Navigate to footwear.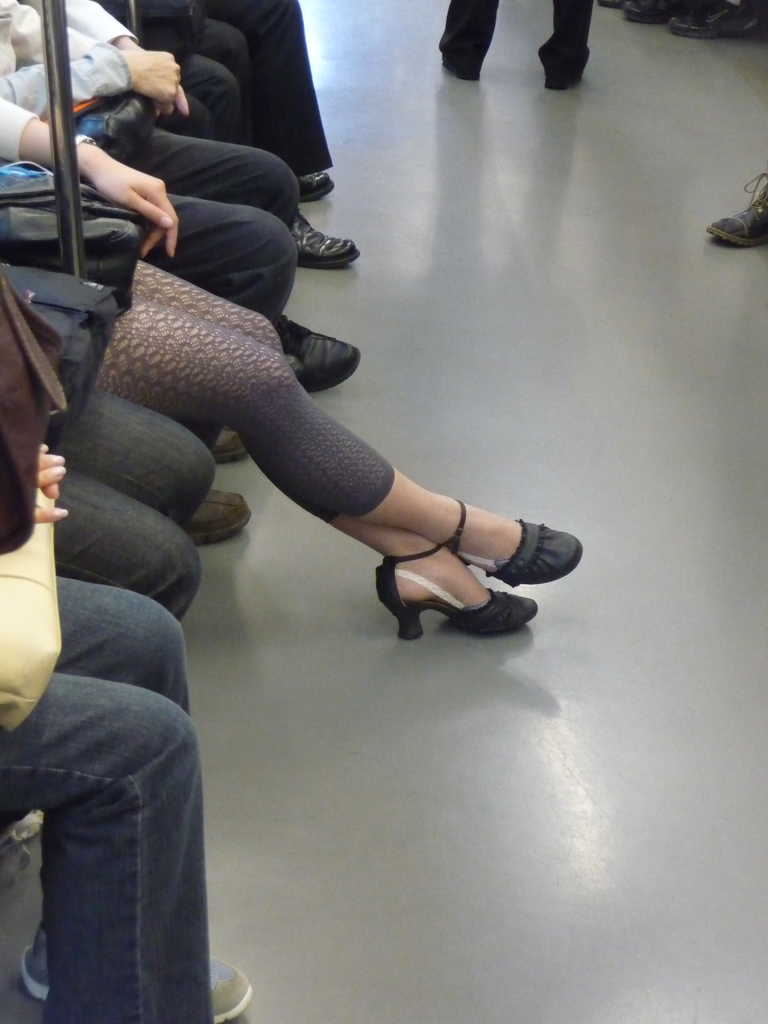
Navigation target: bbox=[296, 168, 336, 204].
